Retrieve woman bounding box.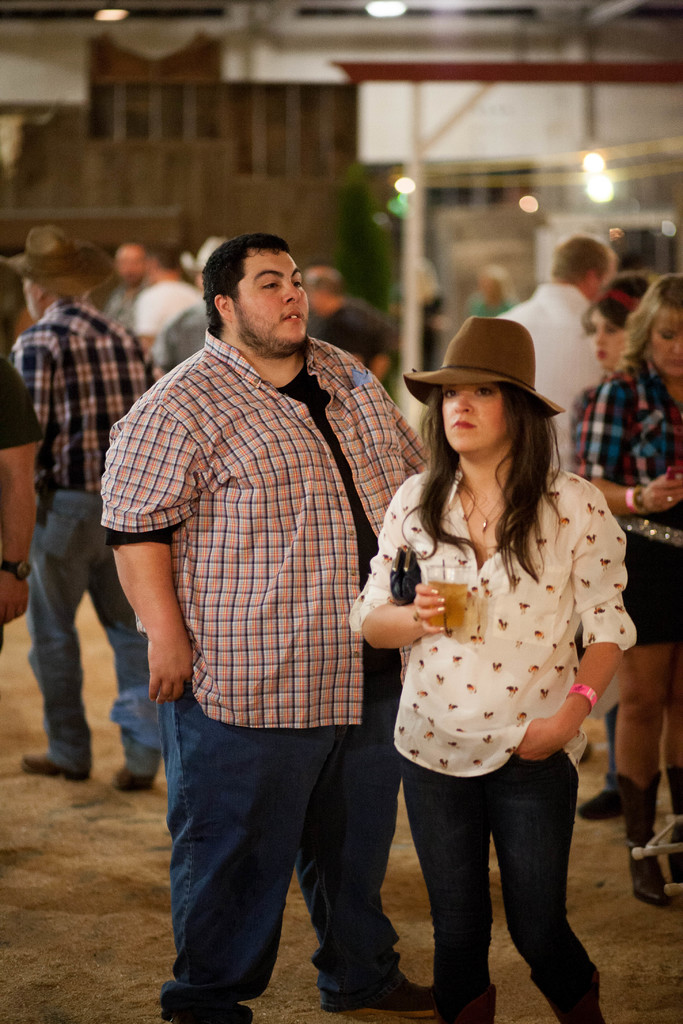
Bounding box: <box>569,260,682,916</box>.
